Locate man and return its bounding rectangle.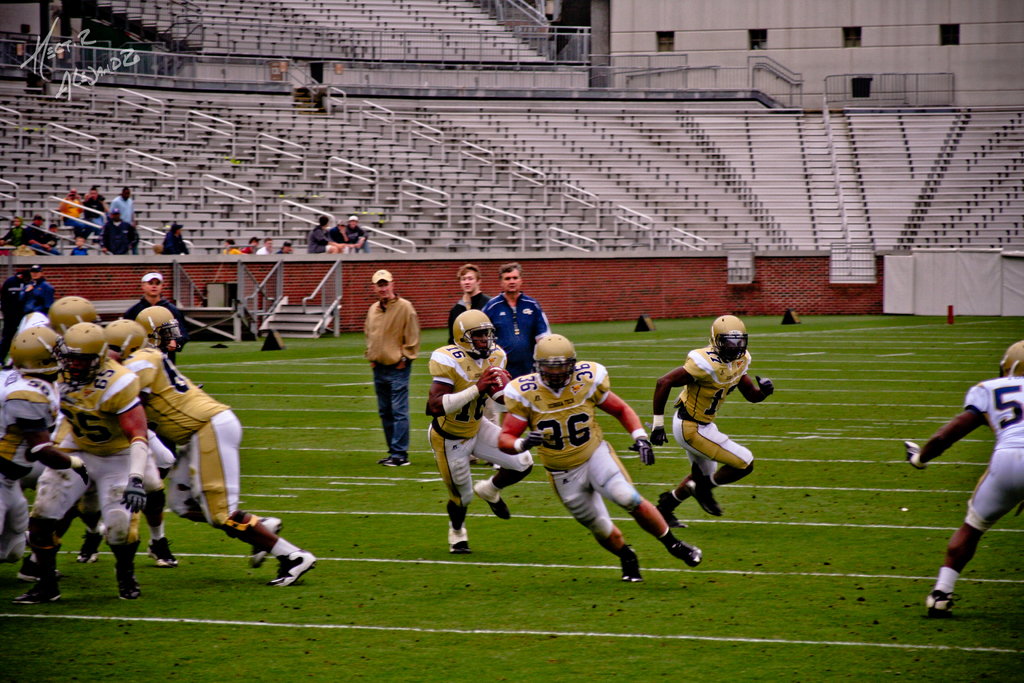
select_region(257, 237, 274, 252).
